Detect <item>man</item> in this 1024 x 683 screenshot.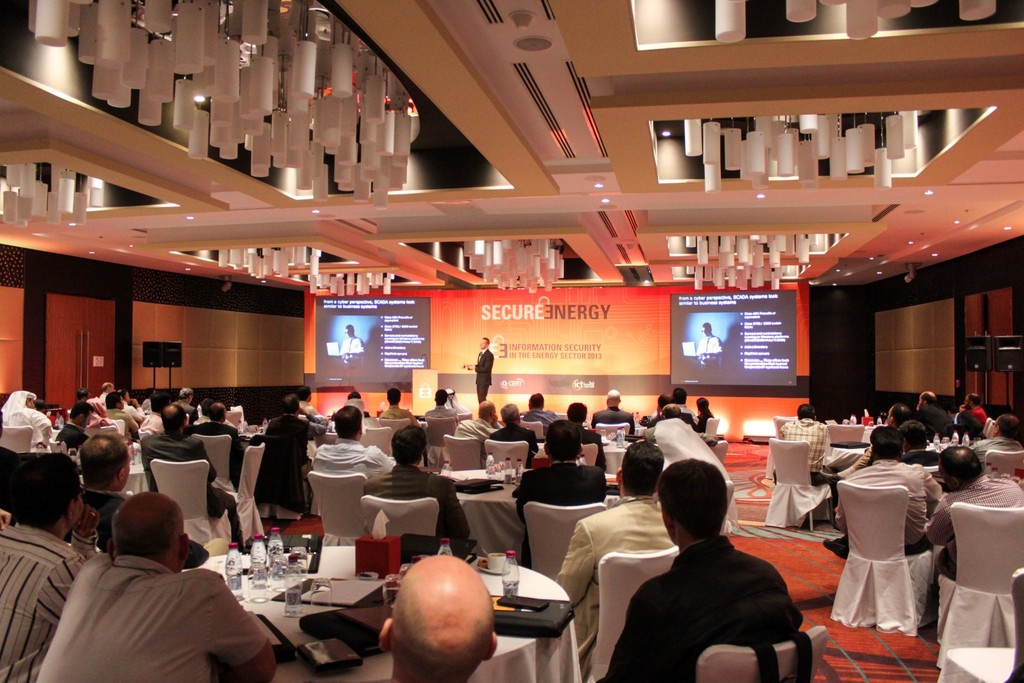
Detection: (x1=884, y1=404, x2=915, y2=424).
